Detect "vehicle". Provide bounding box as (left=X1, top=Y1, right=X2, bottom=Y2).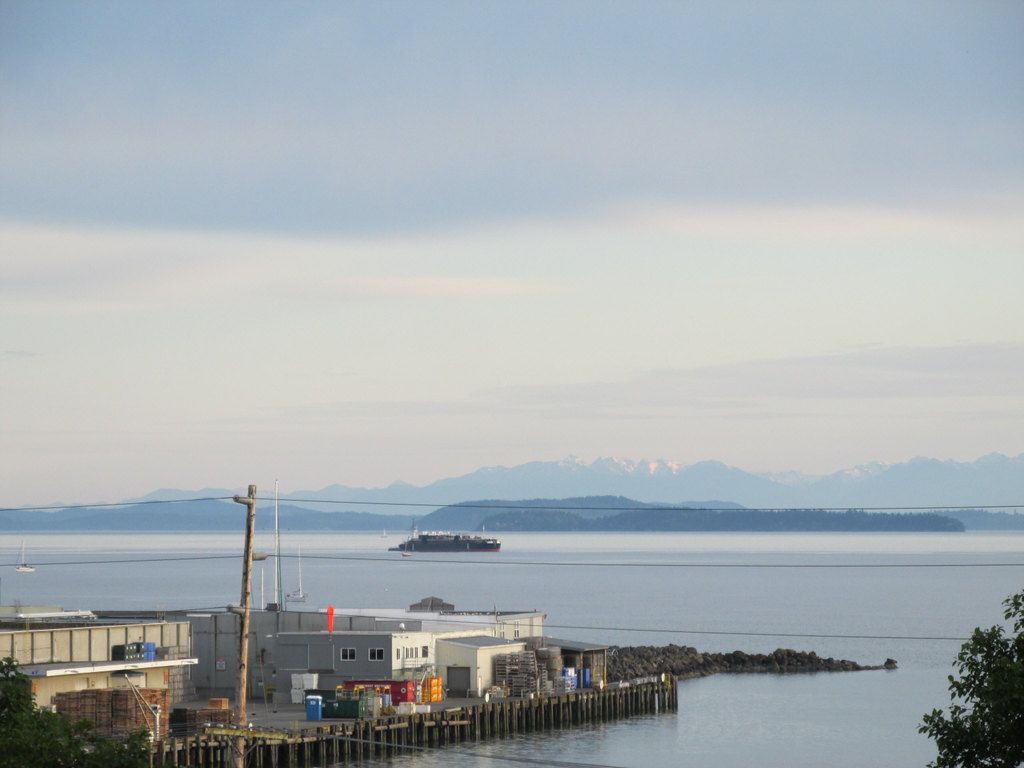
(left=387, top=515, right=500, bottom=555).
